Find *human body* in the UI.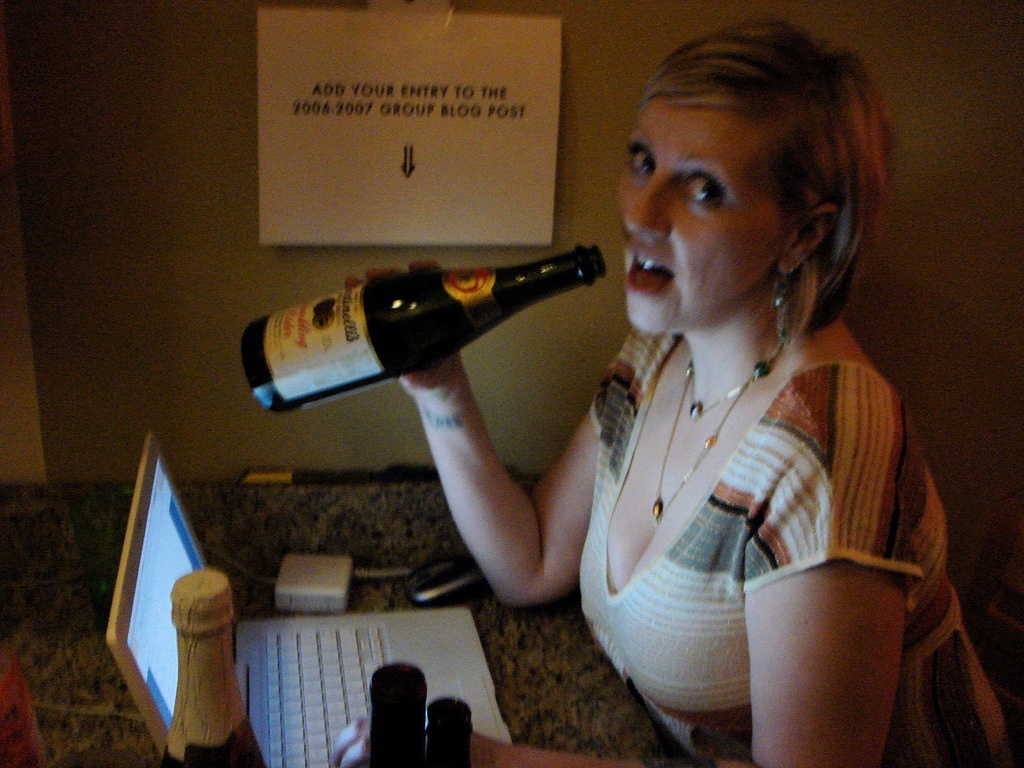
UI element at 427/67/915/765.
